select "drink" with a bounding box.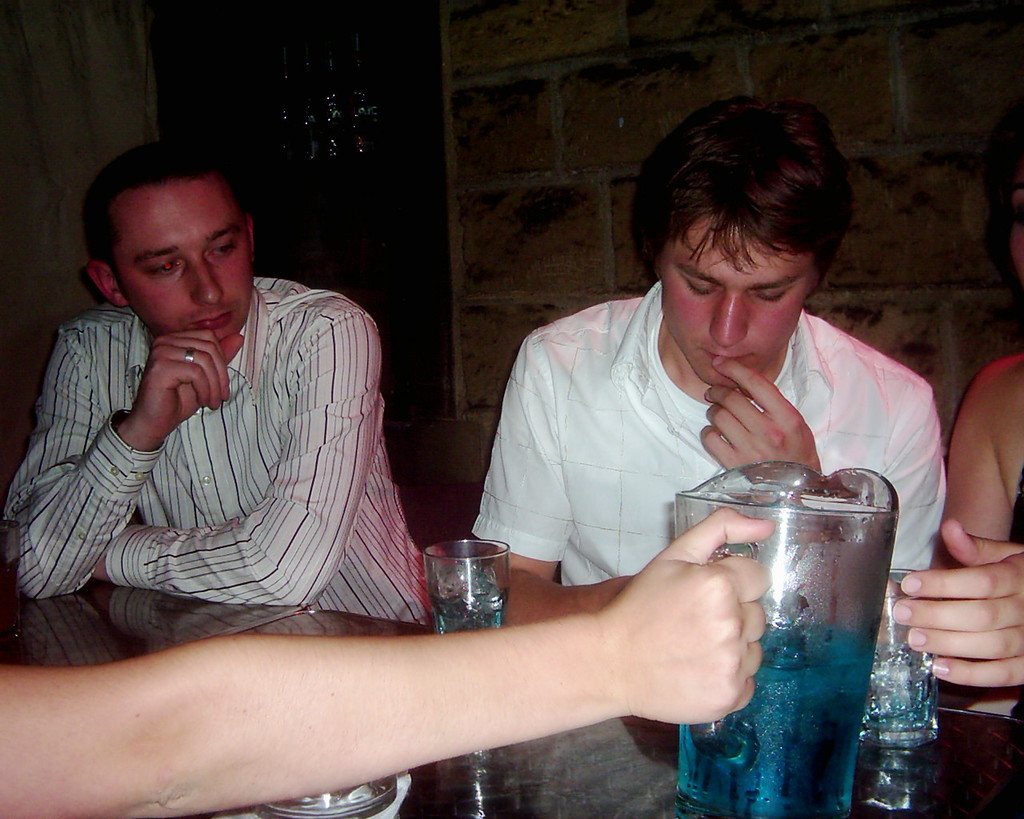
<box>866,646,937,734</box>.
